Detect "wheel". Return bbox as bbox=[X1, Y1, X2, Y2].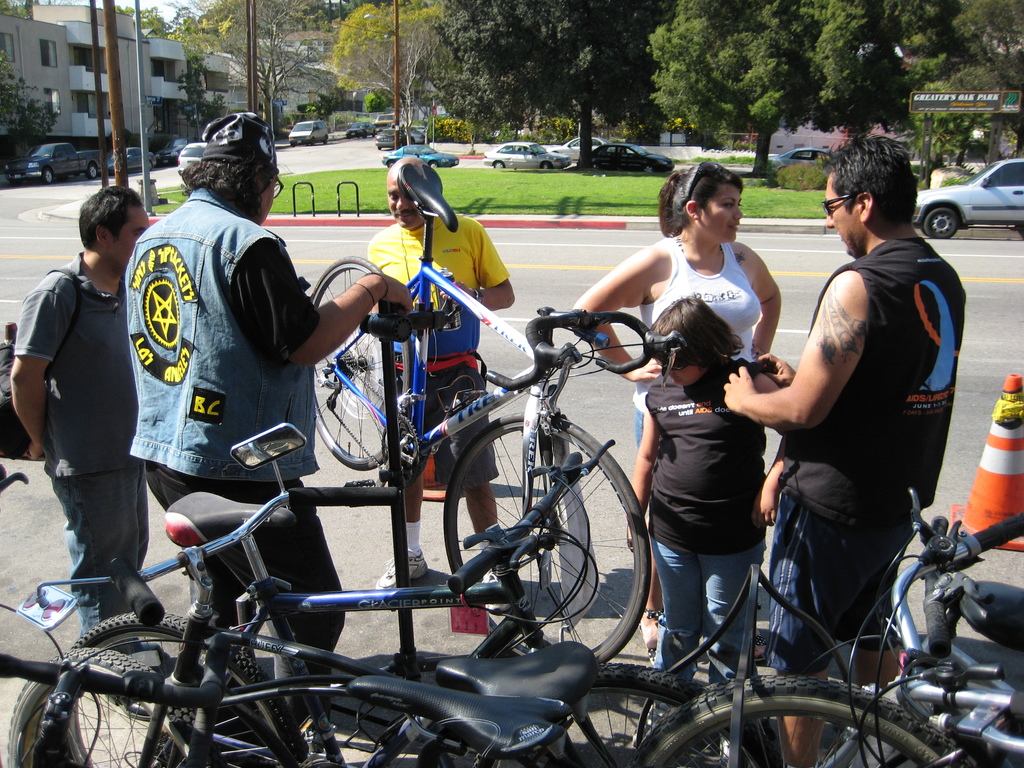
bbox=[643, 164, 659, 173].
